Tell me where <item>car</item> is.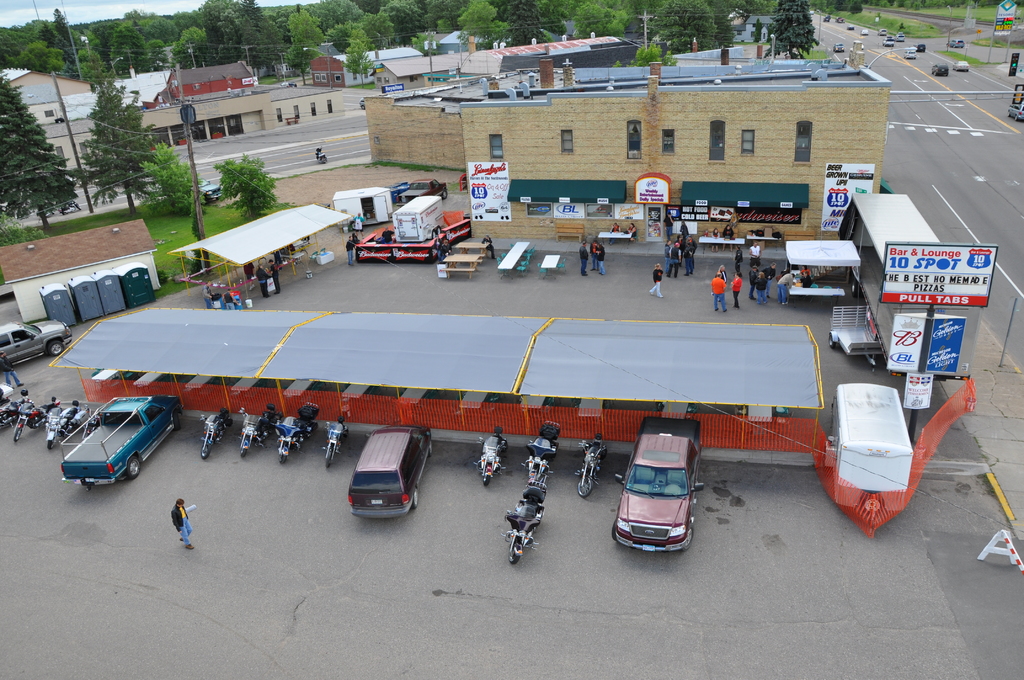
<item>car</item> is at bbox=[861, 30, 867, 34].
